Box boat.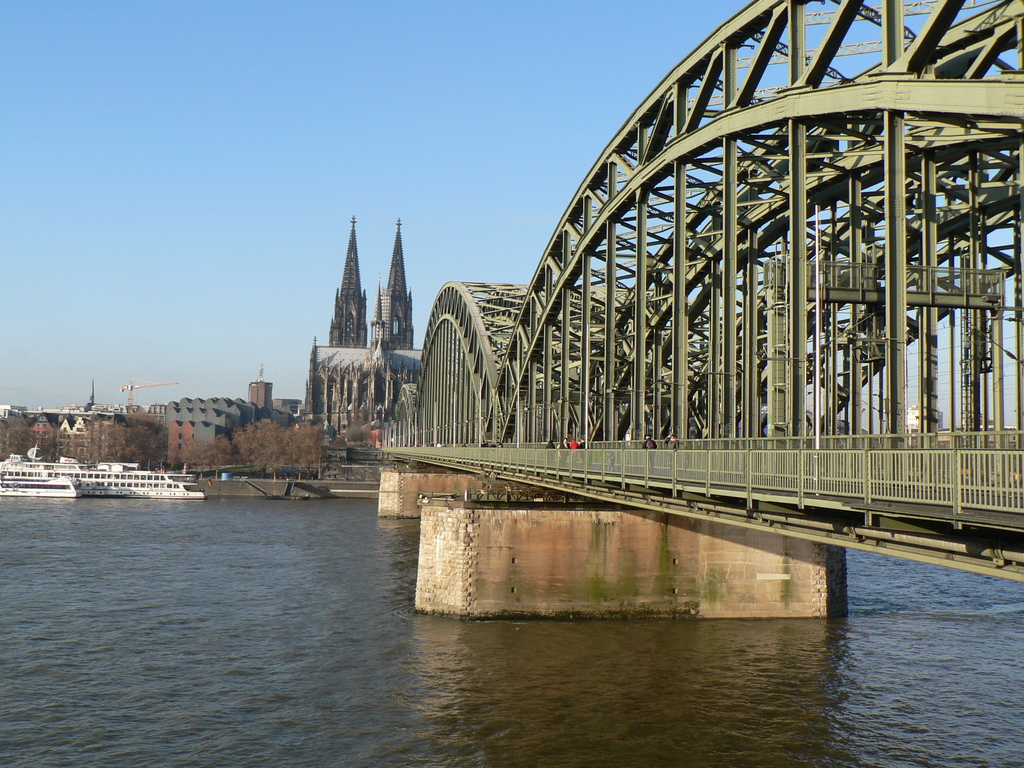
bbox=[1, 442, 211, 499].
